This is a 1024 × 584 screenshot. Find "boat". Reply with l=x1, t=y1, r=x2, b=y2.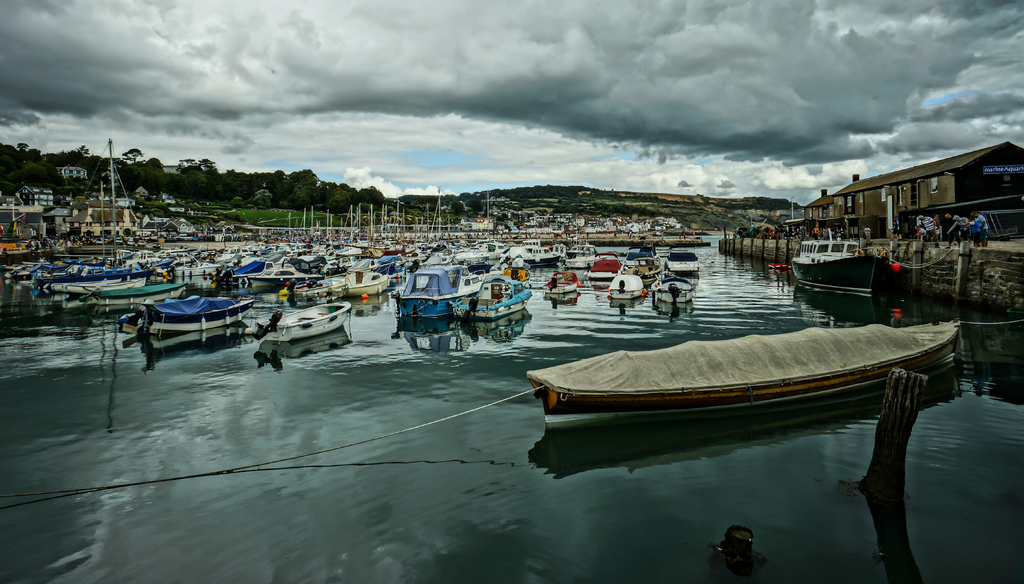
l=447, t=263, r=545, b=321.
